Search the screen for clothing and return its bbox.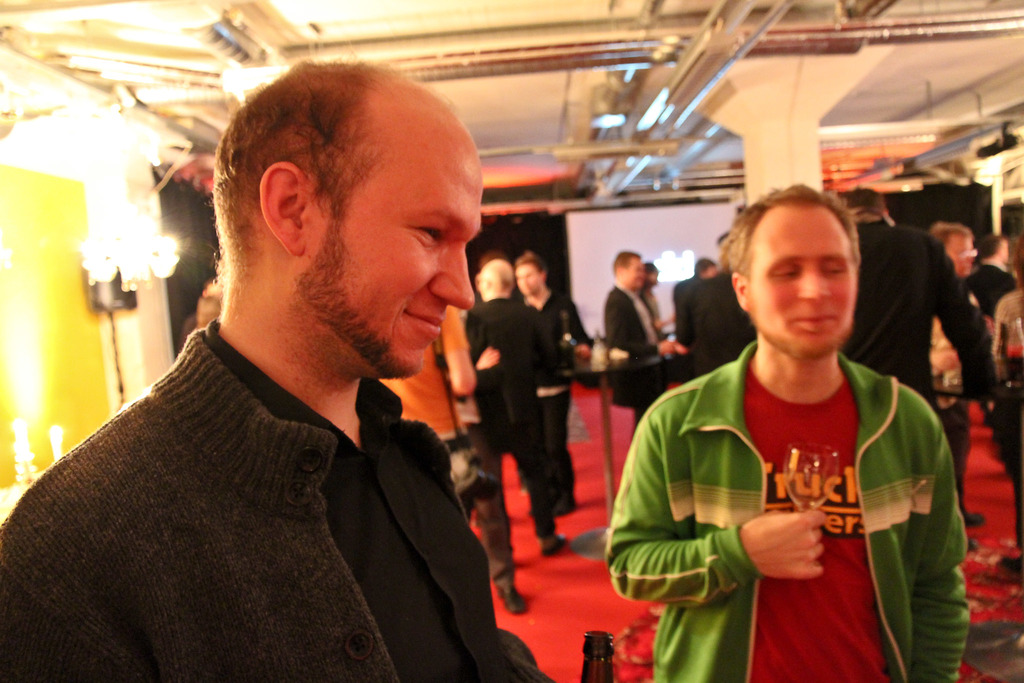
Found: x1=604, y1=282, x2=681, y2=412.
